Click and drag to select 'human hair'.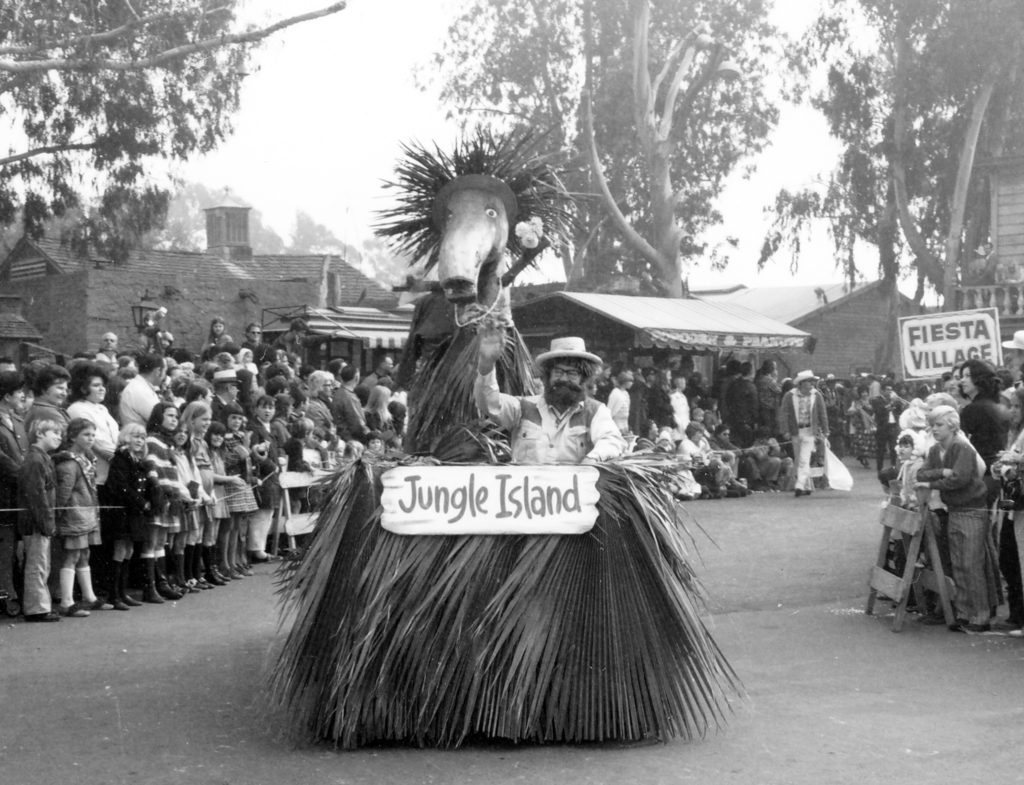
Selection: bbox=(244, 320, 263, 342).
